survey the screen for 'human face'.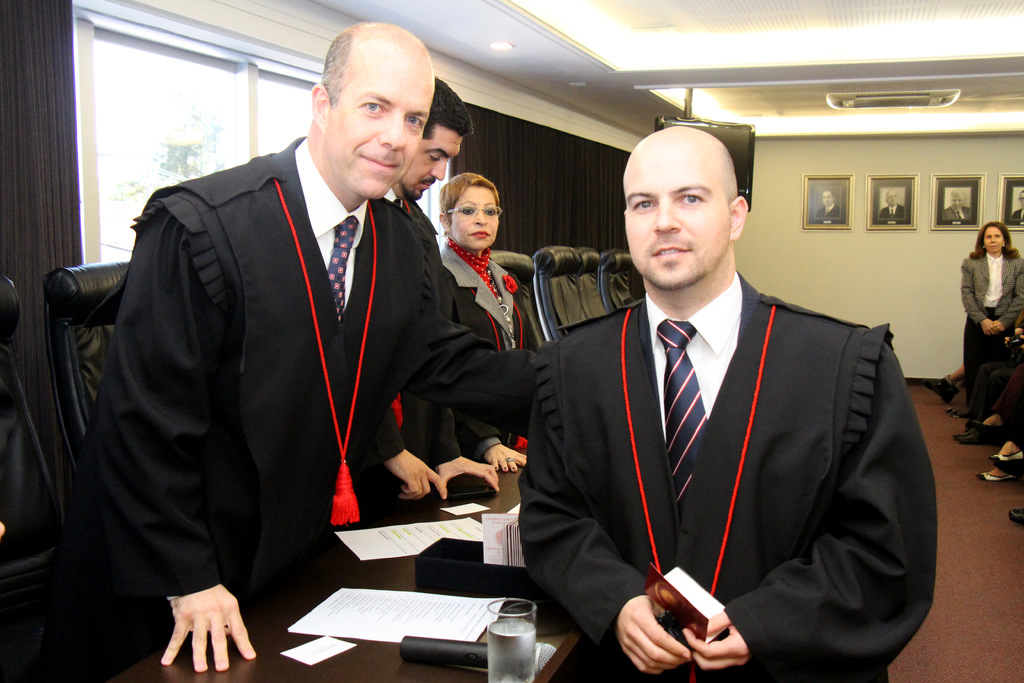
Survey found: <region>977, 224, 1004, 249</region>.
